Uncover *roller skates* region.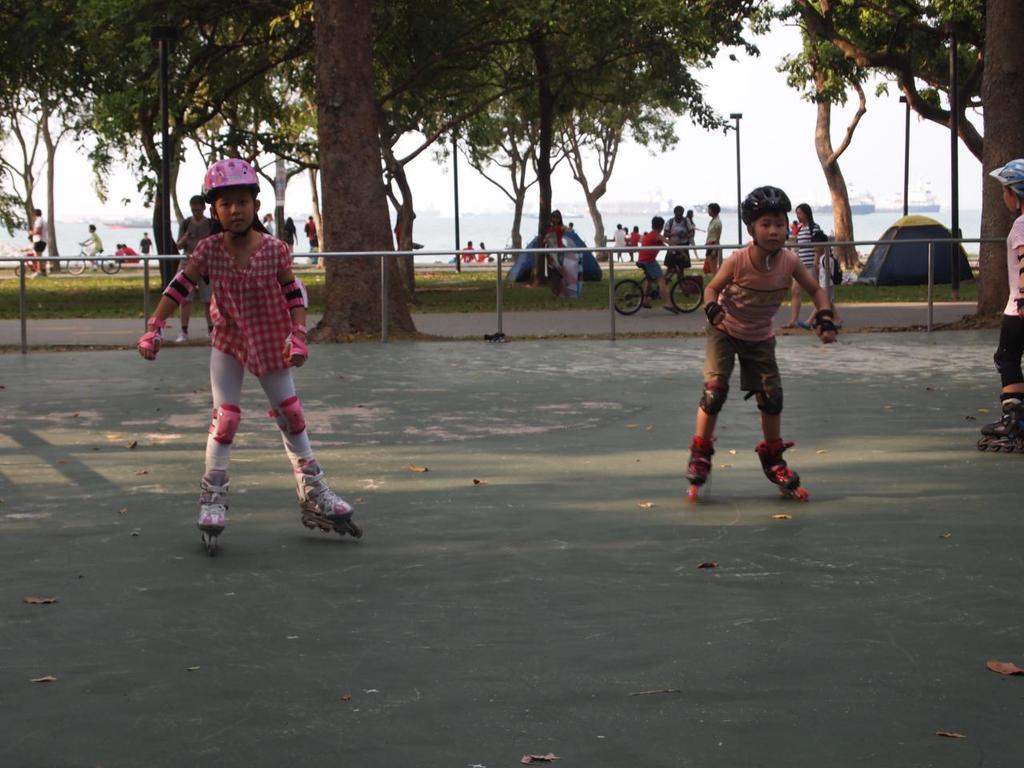
Uncovered: crop(195, 468, 230, 556).
